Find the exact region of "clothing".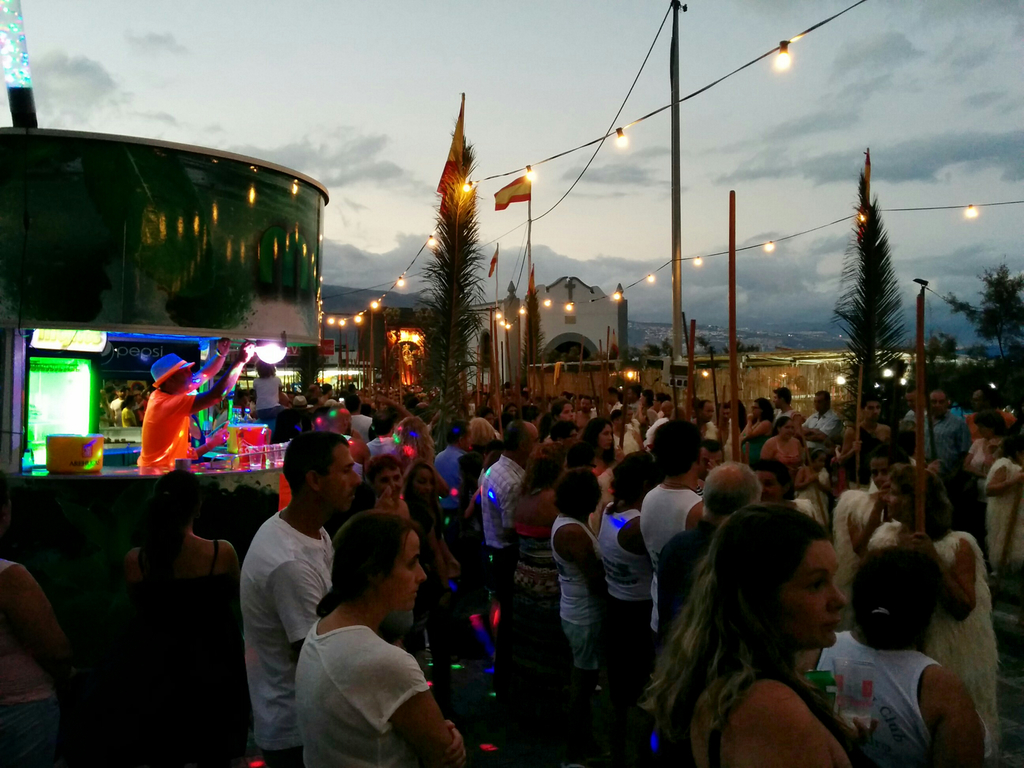
Exact region: locate(270, 409, 300, 440).
